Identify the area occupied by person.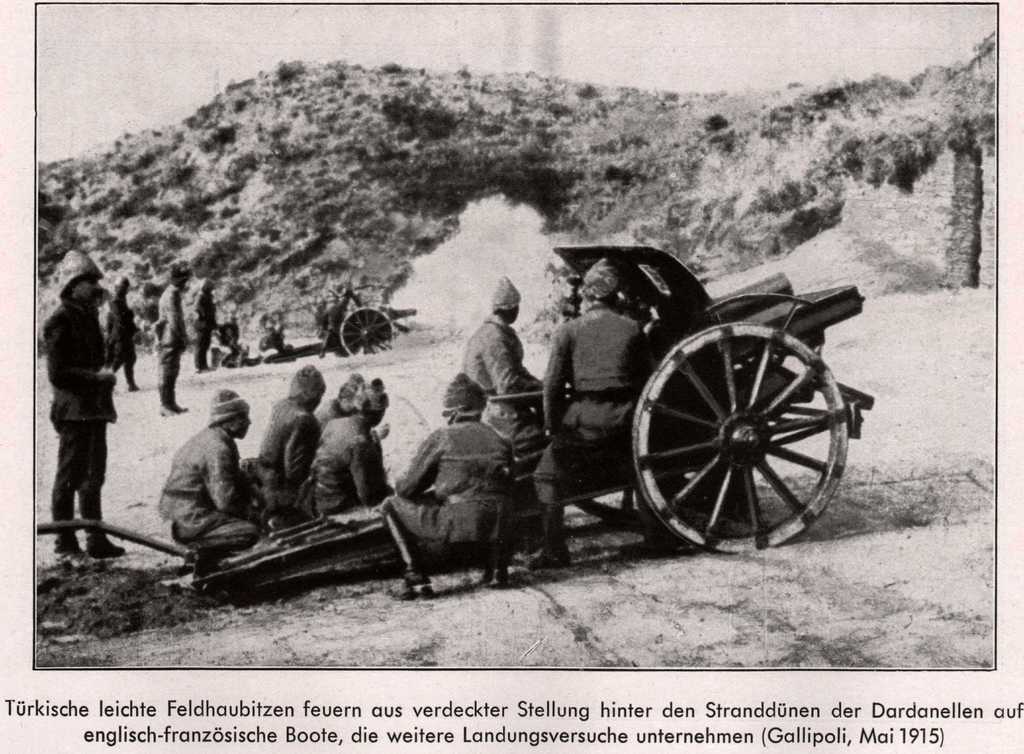
Area: (152,258,190,418).
